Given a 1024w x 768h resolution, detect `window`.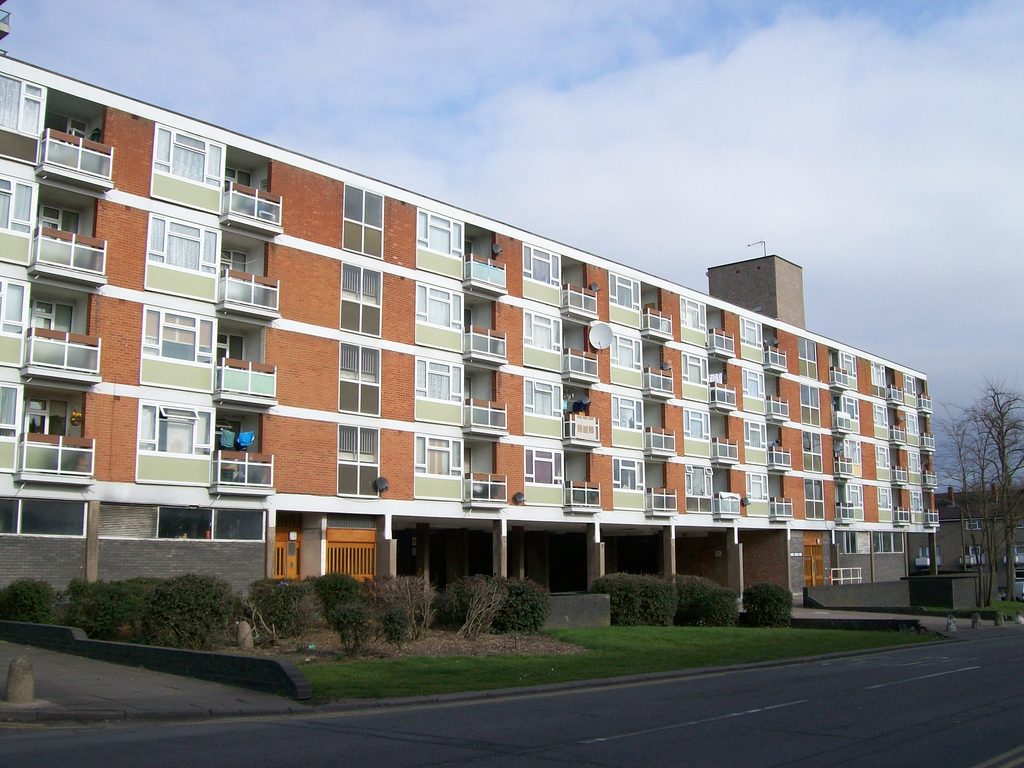
crop(906, 374, 916, 411).
